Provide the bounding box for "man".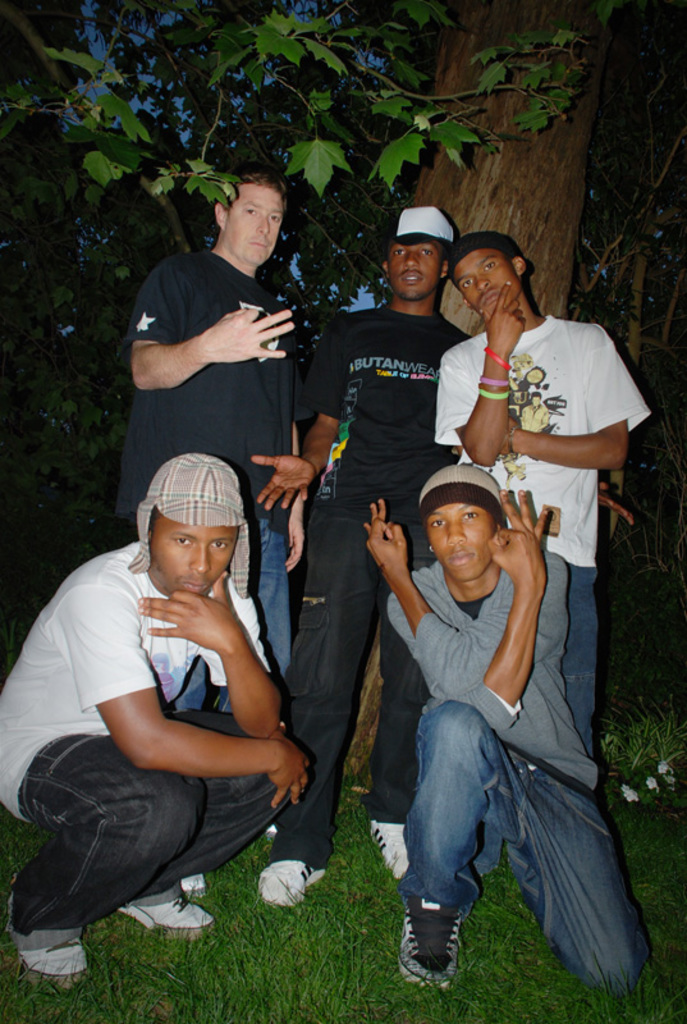
pyautogui.locateOnScreen(251, 212, 472, 906).
